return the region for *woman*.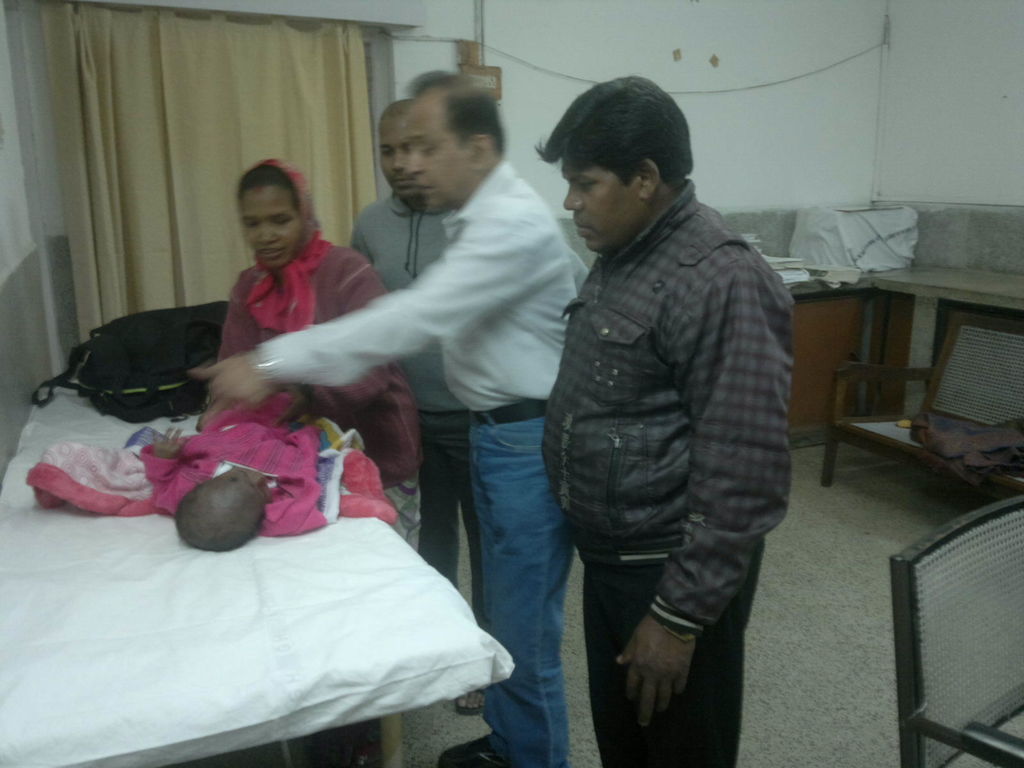
bbox=[202, 165, 425, 552].
